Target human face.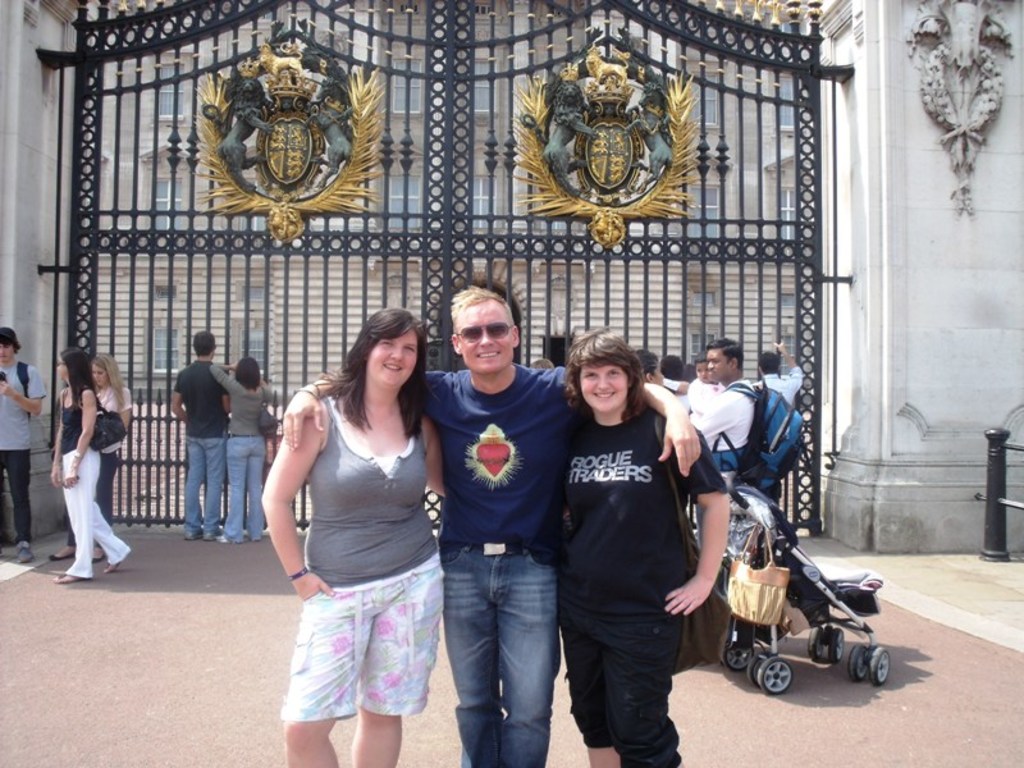
Target region: bbox=[369, 326, 420, 384].
